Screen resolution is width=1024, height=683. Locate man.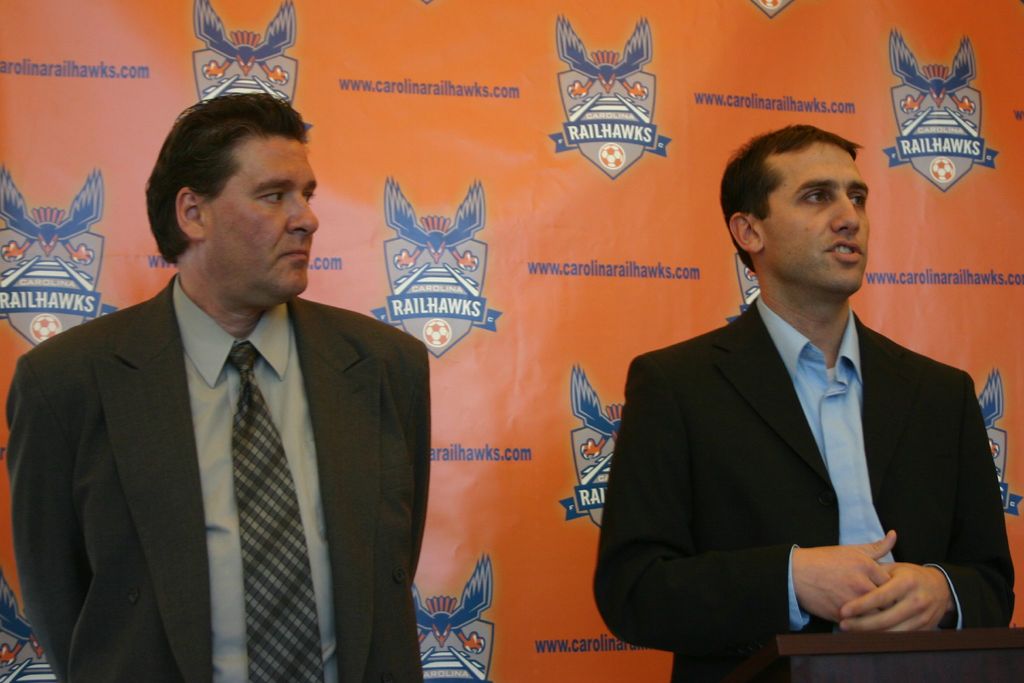
bbox=[8, 89, 429, 682].
